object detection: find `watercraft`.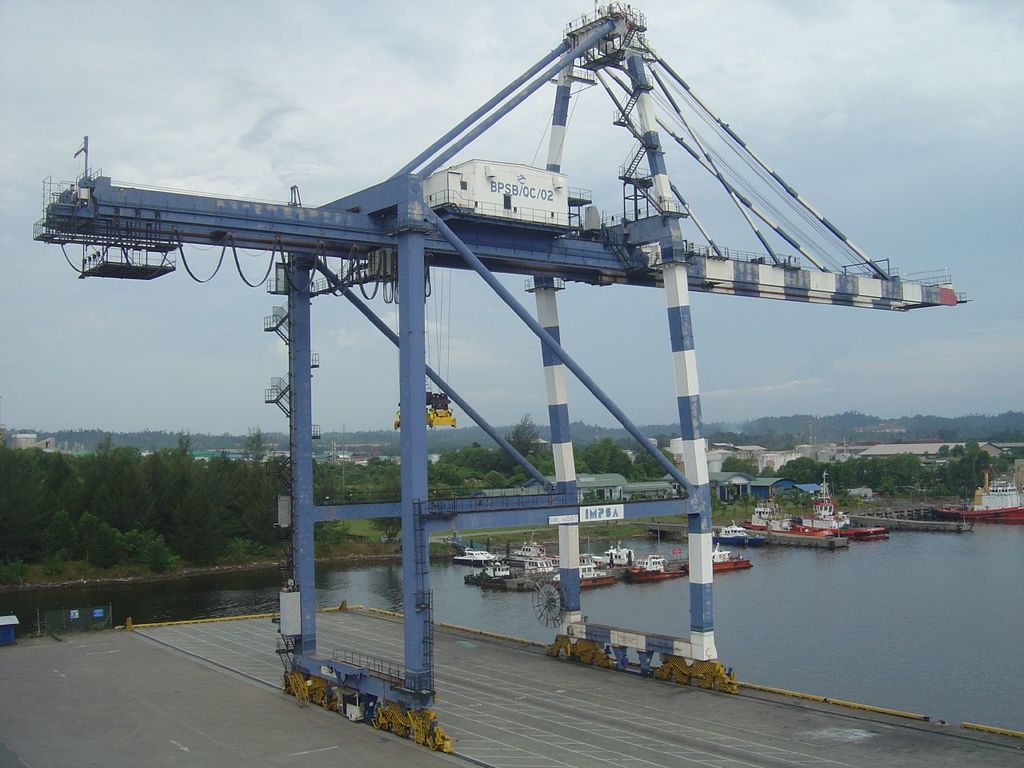
{"x1": 478, "y1": 562, "x2": 511, "y2": 582}.
